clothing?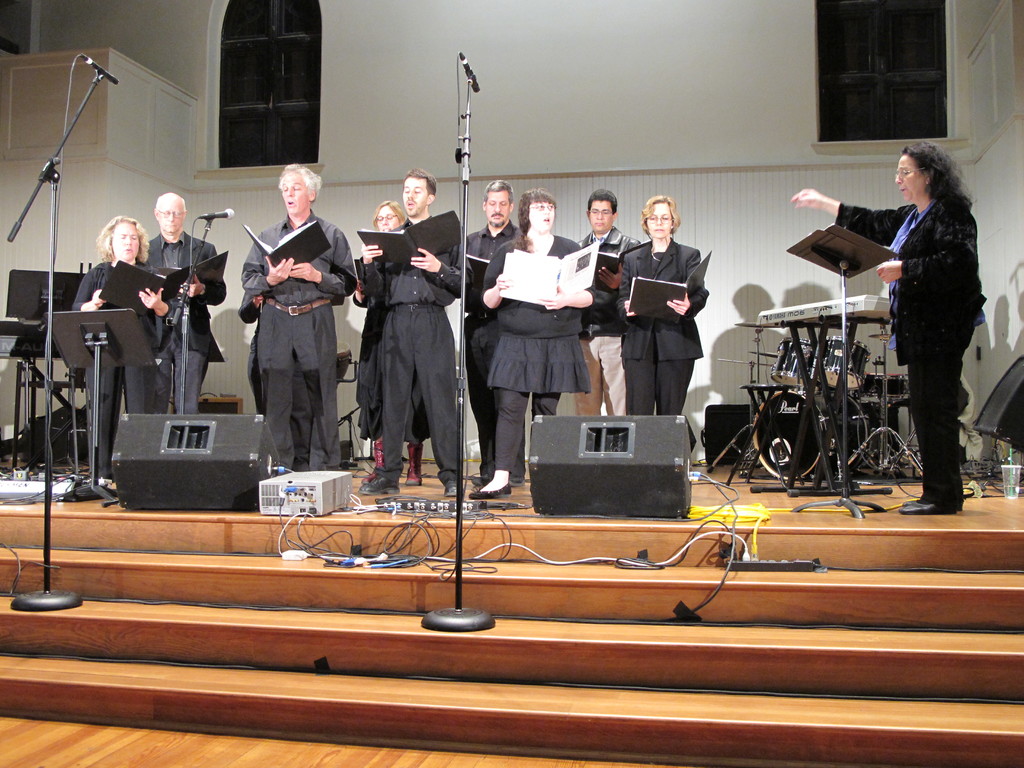
l=479, t=233, r=592, b=486
